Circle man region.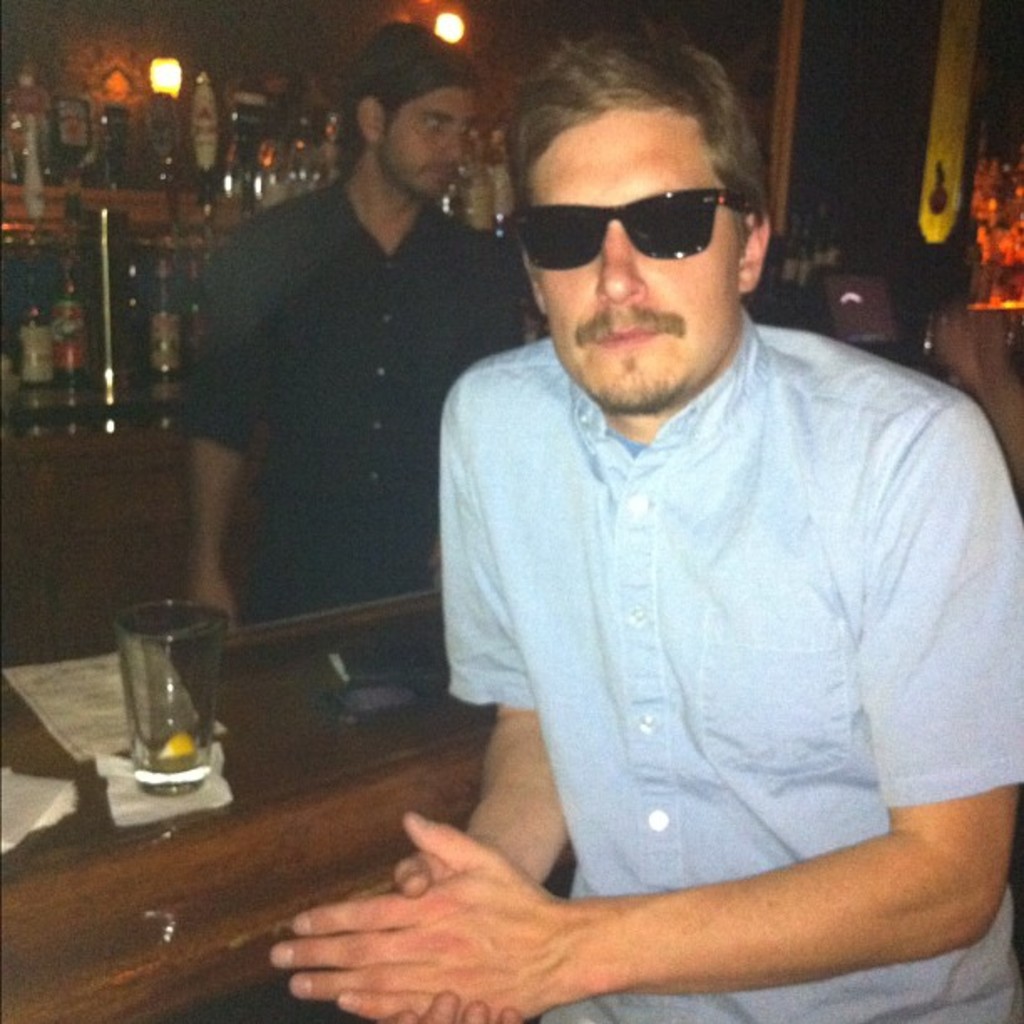
Region: bbox=(336, 38, 1022, 1014).
